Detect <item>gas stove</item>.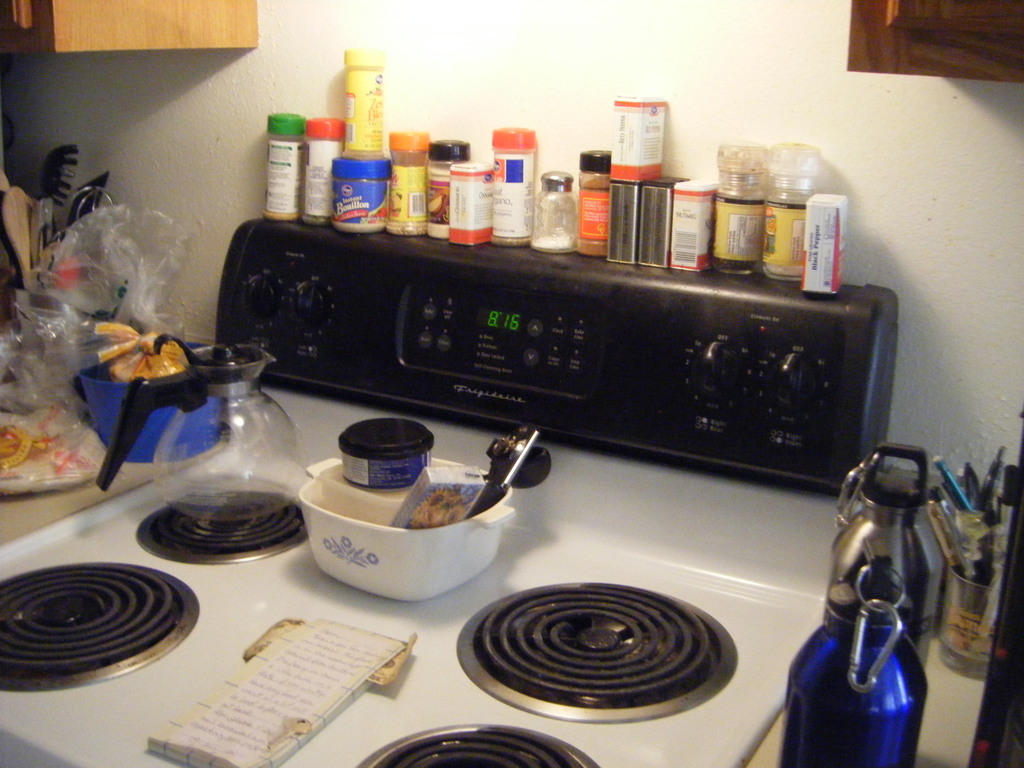
Detected at [2,395,842,767].
